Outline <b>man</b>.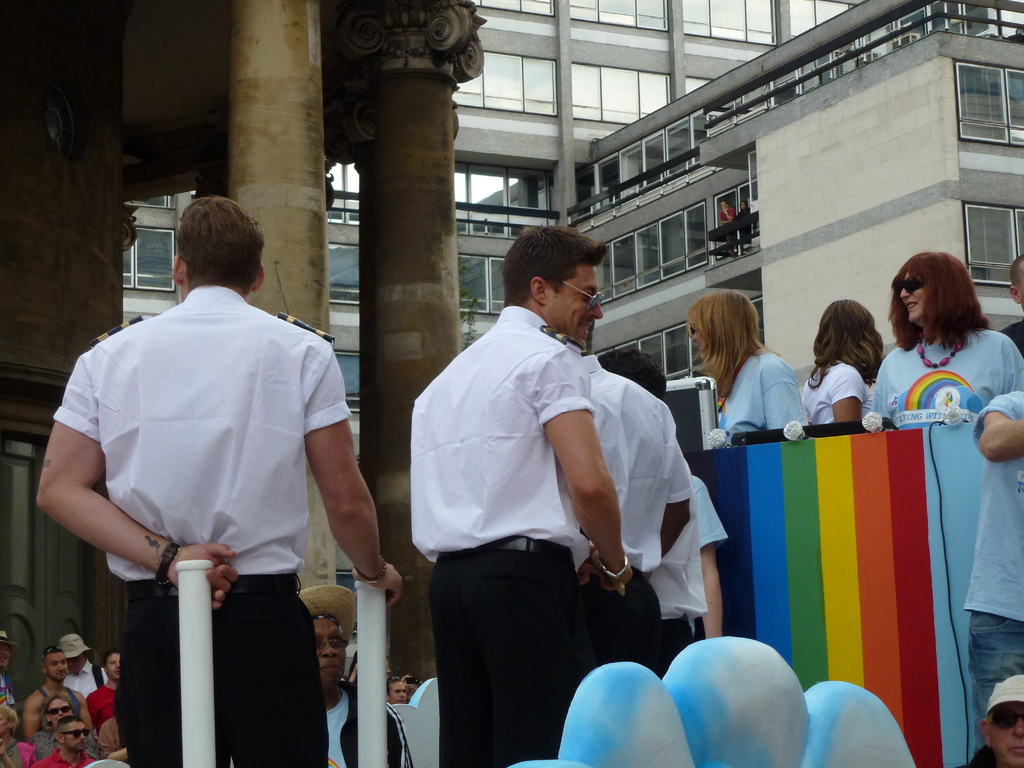
Outline: bbox=(60, 630, 110, 700).
